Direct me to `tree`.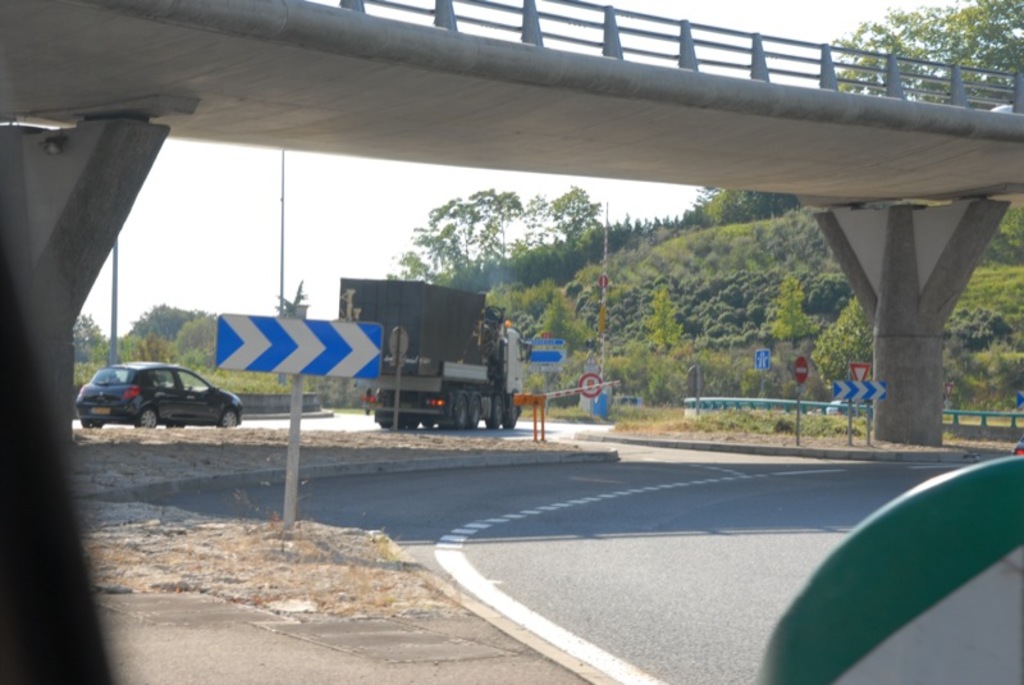
Direction: 818, 0, 1023, 108.
